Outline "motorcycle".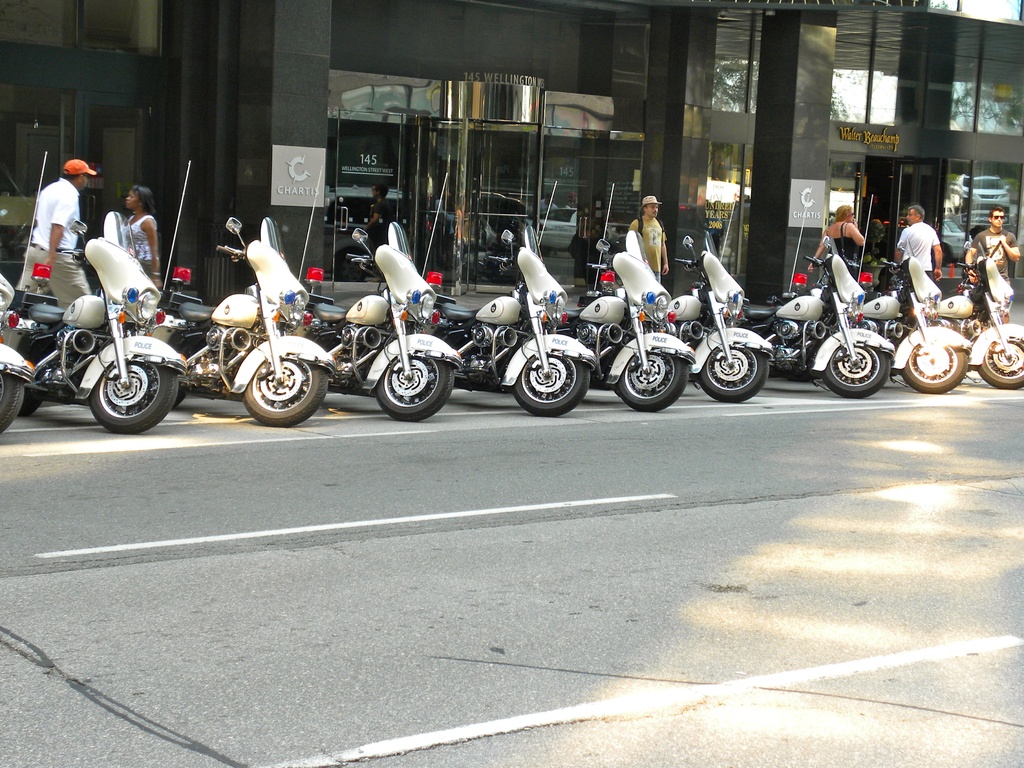
Outline: region(17, 236, 188, 431).
